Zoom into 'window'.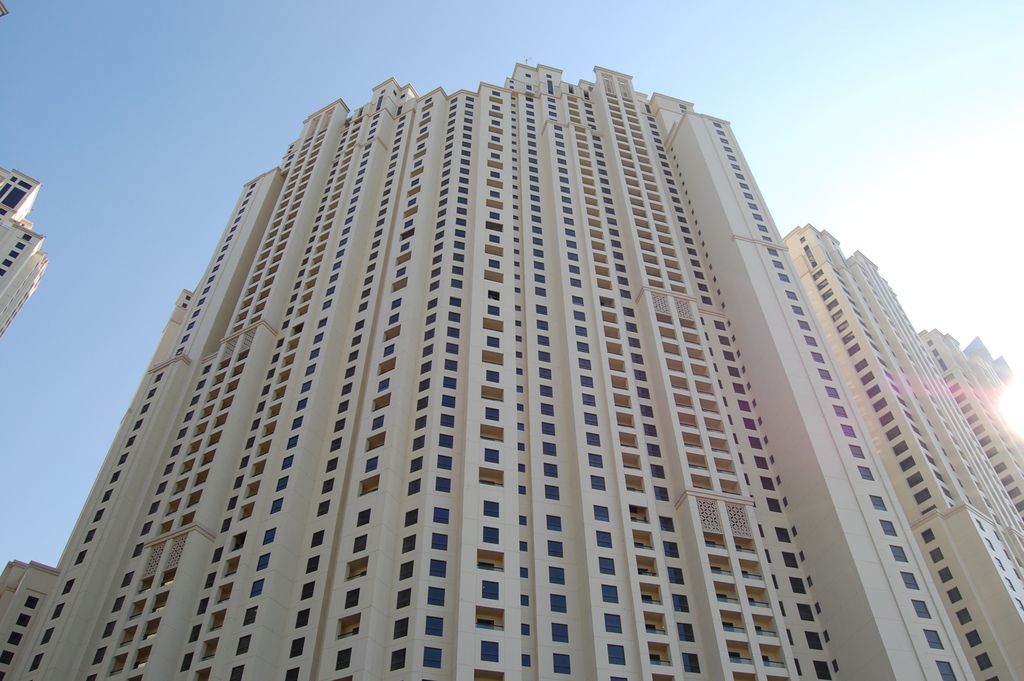
Zoom target: 660:511:678:534.
